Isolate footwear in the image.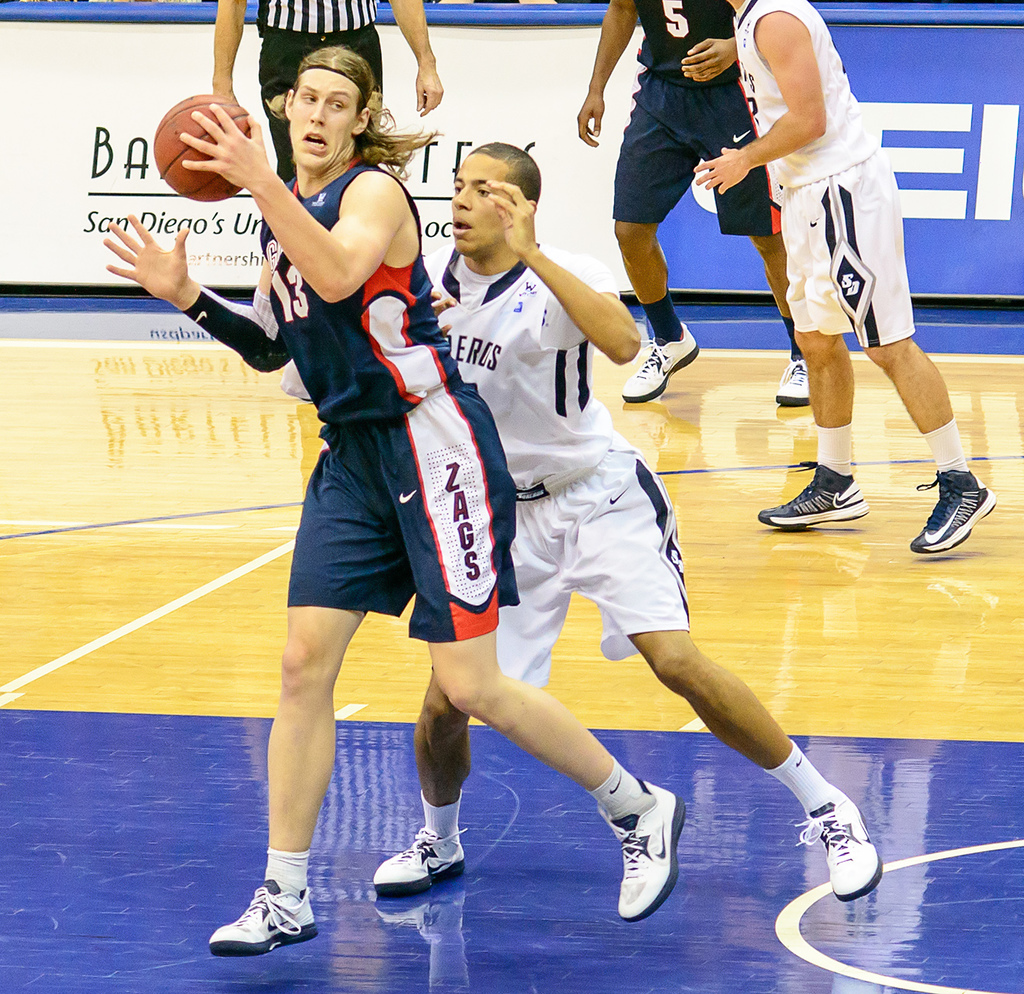
Isolated region: 752:468:871:538.
